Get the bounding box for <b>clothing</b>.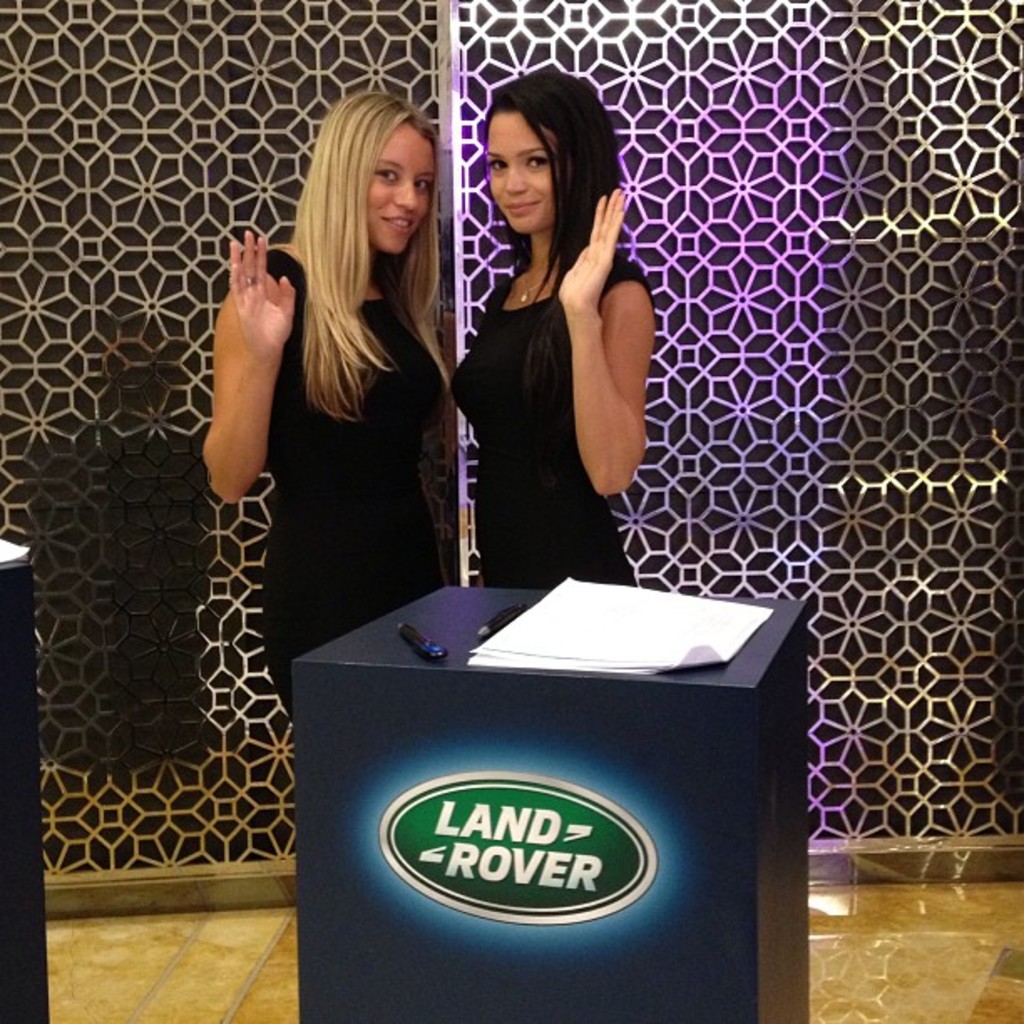
box=[256, 239, 457, 735].
